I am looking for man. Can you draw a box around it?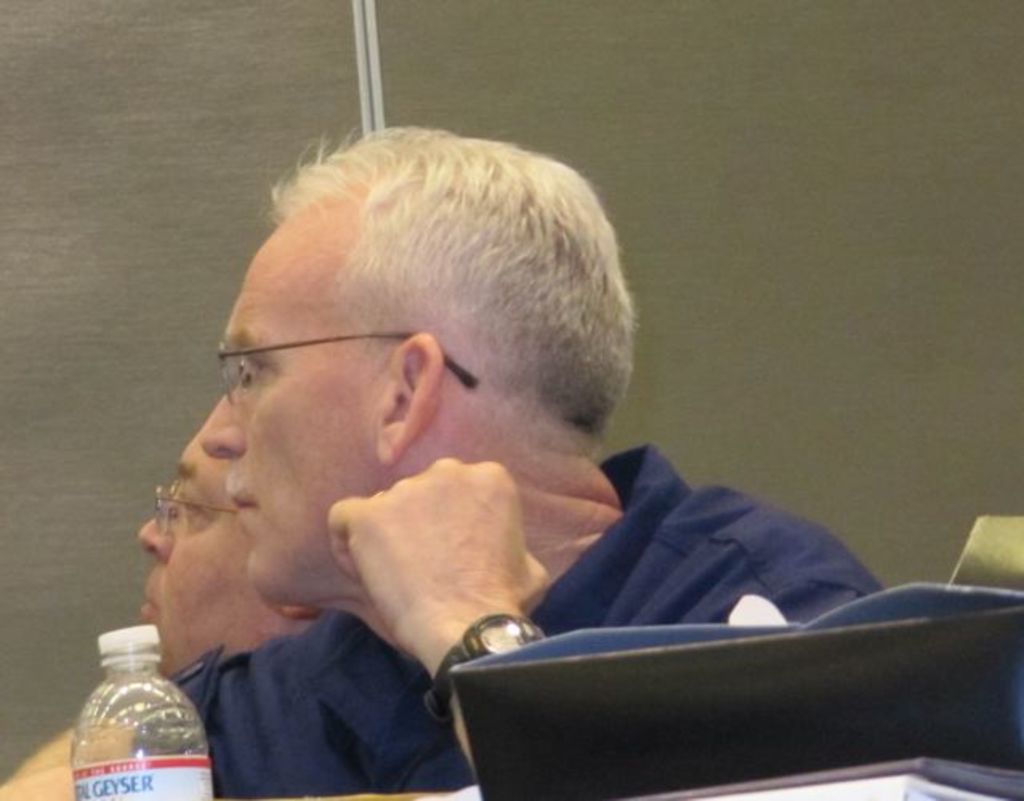
Sure, the bounding box is <region>157, 152, 952, 758</region>.
